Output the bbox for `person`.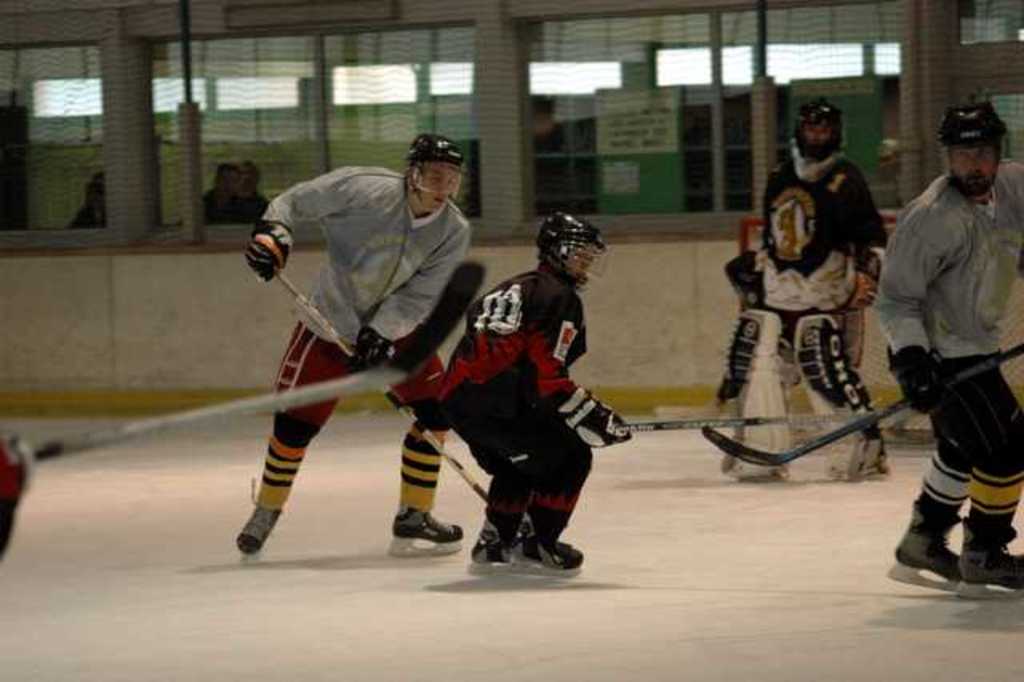
x1=235 y1=126 x2=462 y2=556.
